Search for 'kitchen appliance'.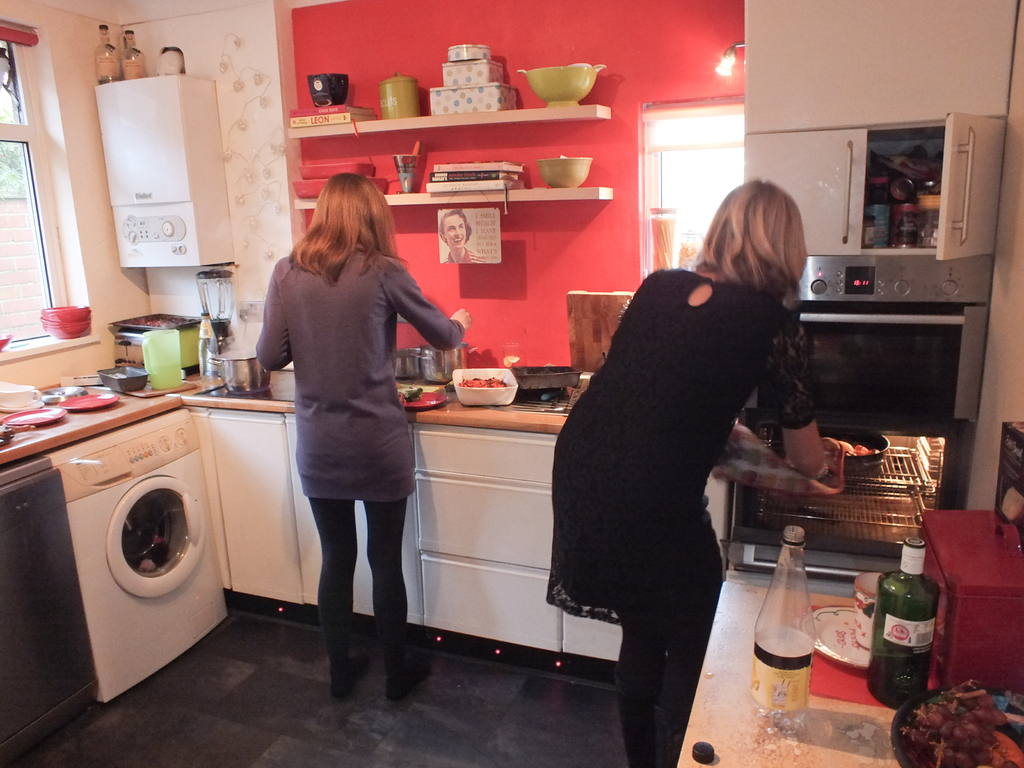
Found at (left=104, top=365, right=150, bottom=395).
